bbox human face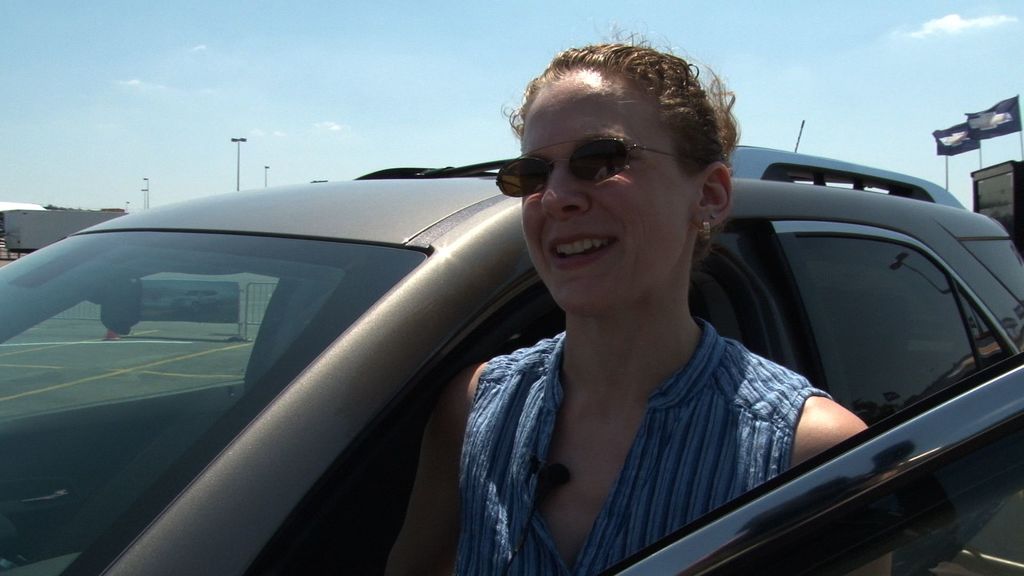
{"left": 521, "top": 74, "right": 697, "bottom": 313}
